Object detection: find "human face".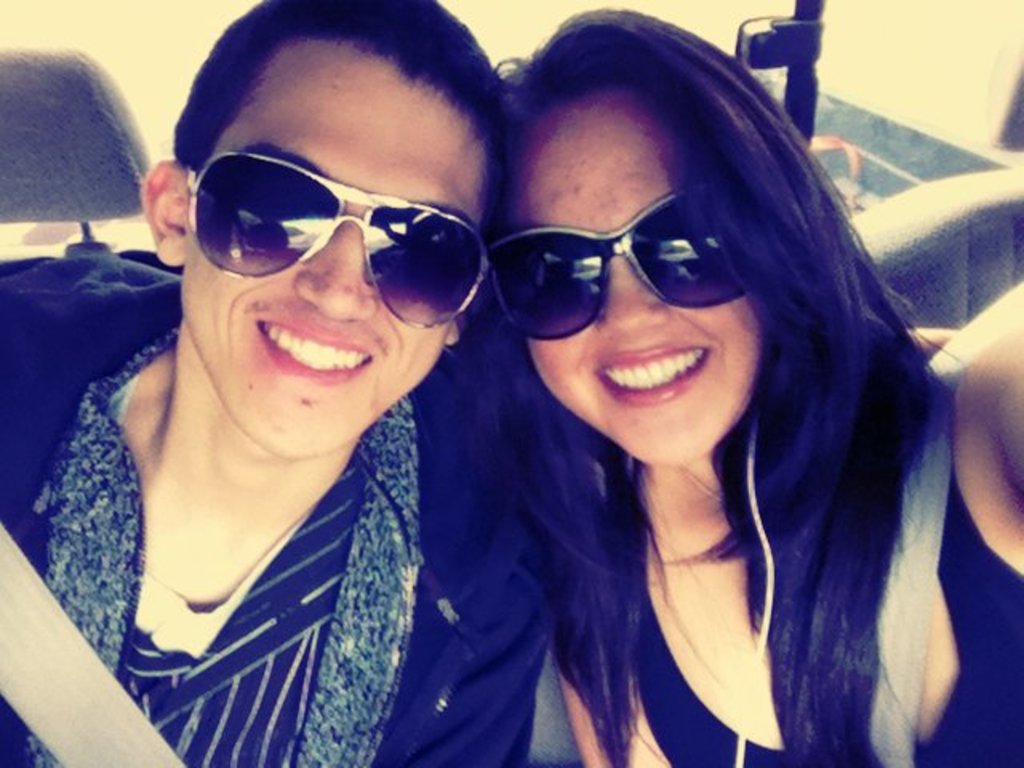
502:88:762:466.
